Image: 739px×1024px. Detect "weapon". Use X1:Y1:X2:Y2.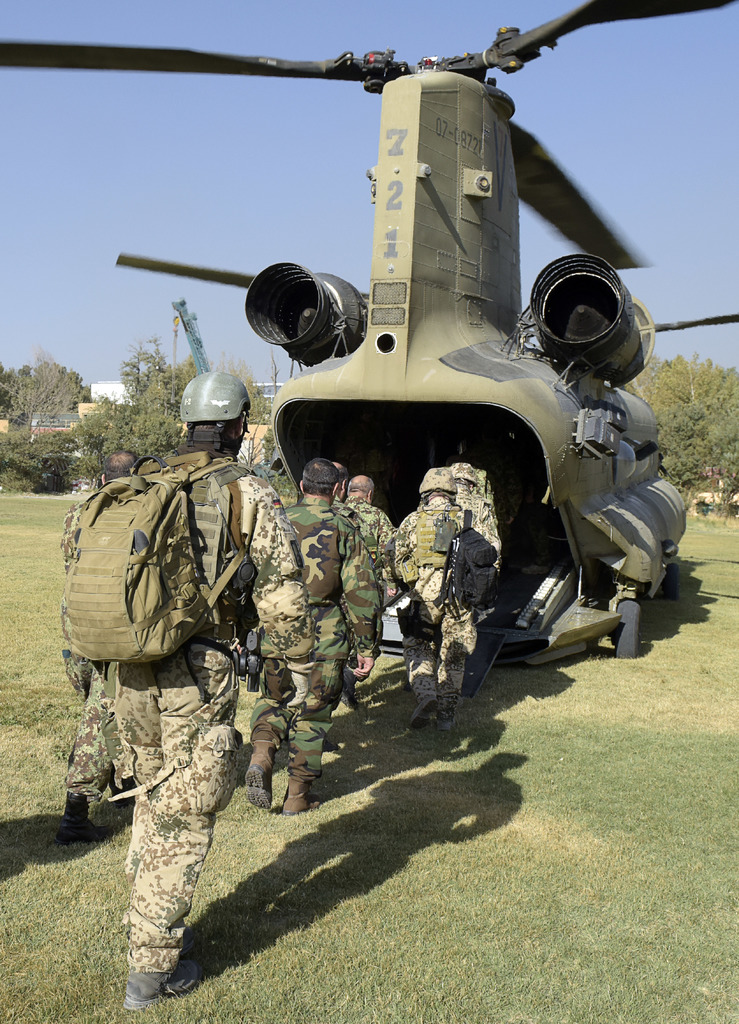
240:630:263:692.
